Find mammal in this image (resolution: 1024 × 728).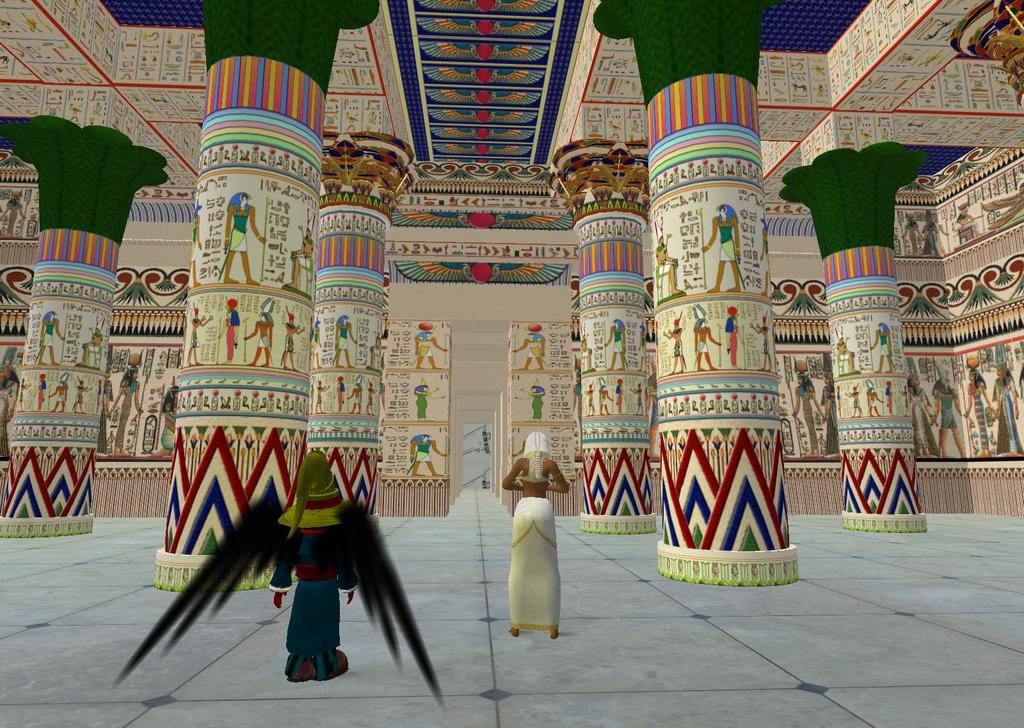
{"left": 749, "top": 317, "right": 778, "bottom": 370}.
